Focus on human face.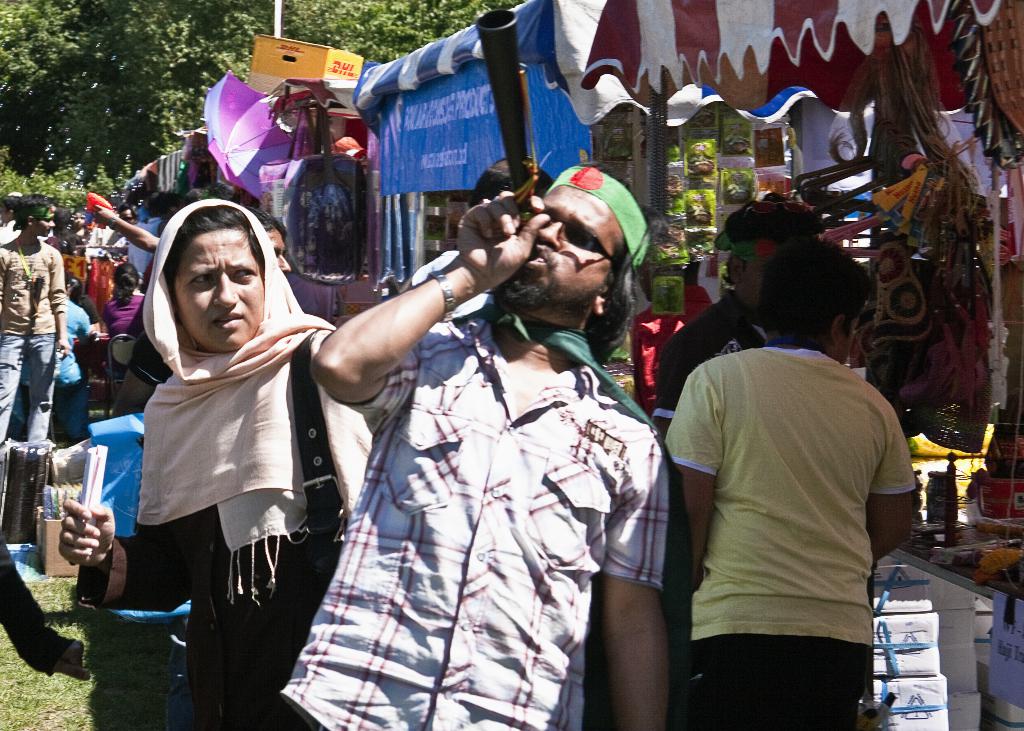
Focused at [268, 232, 290, 271].
